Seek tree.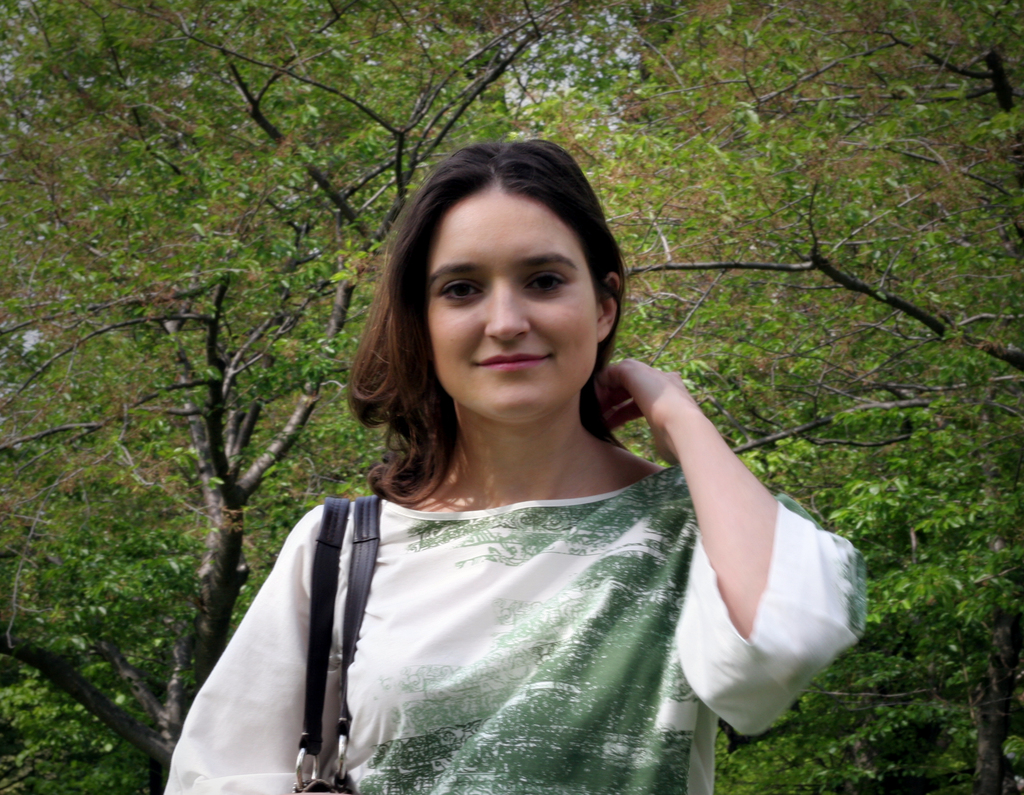
crop(1, 4, 1022, 792).
